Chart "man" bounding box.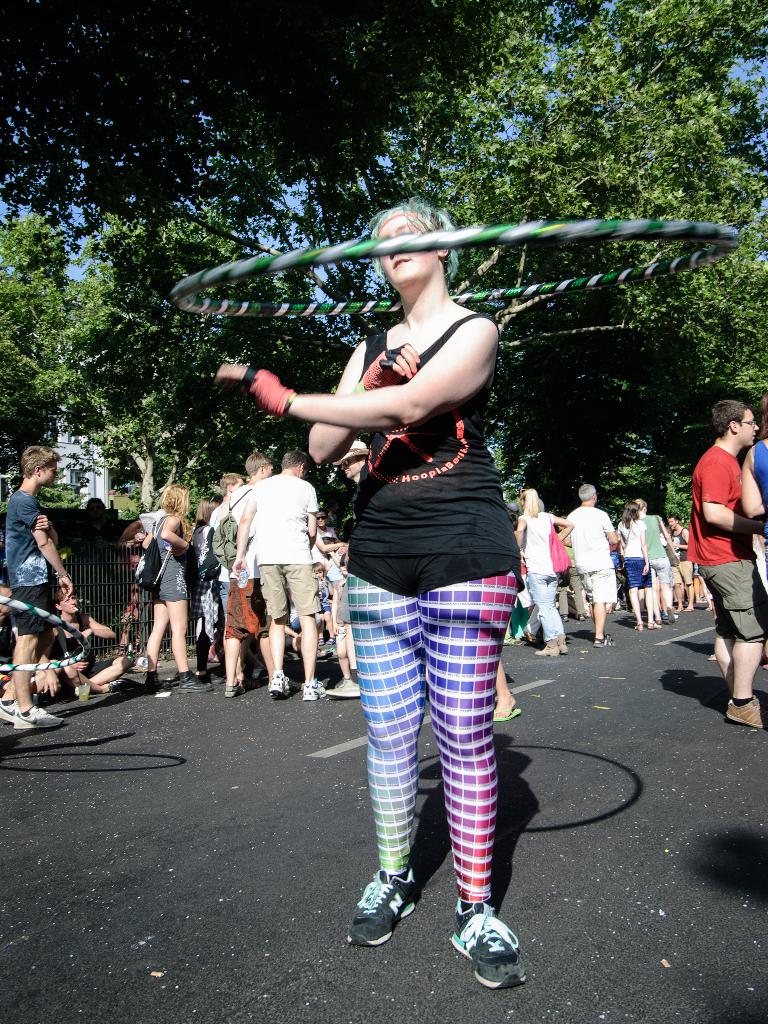
Charted: l=689, t=396, r=767, b=727.
